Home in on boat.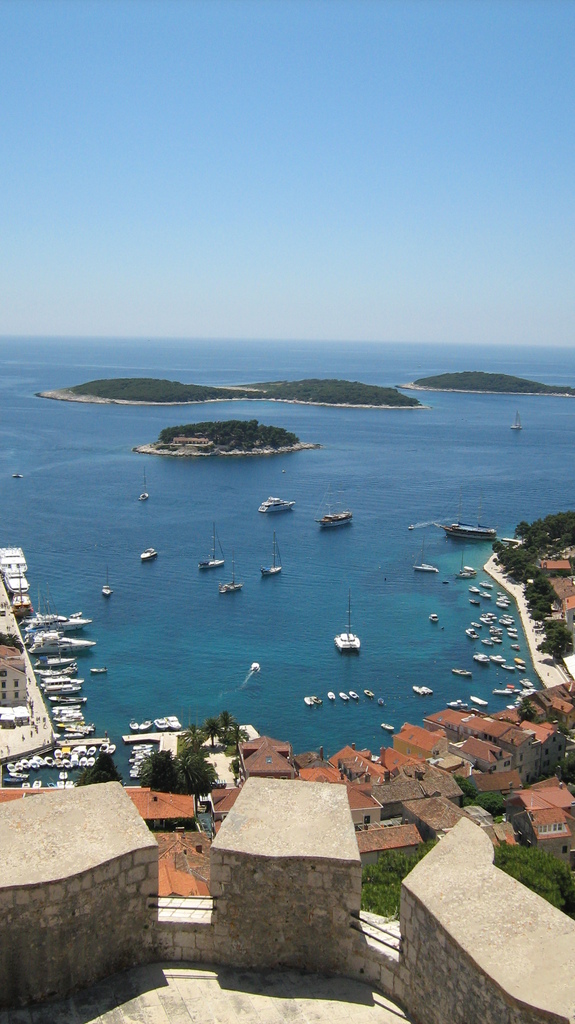
Homed in at pyautogui.locateOnScreen(264, 531, 283, 576).
